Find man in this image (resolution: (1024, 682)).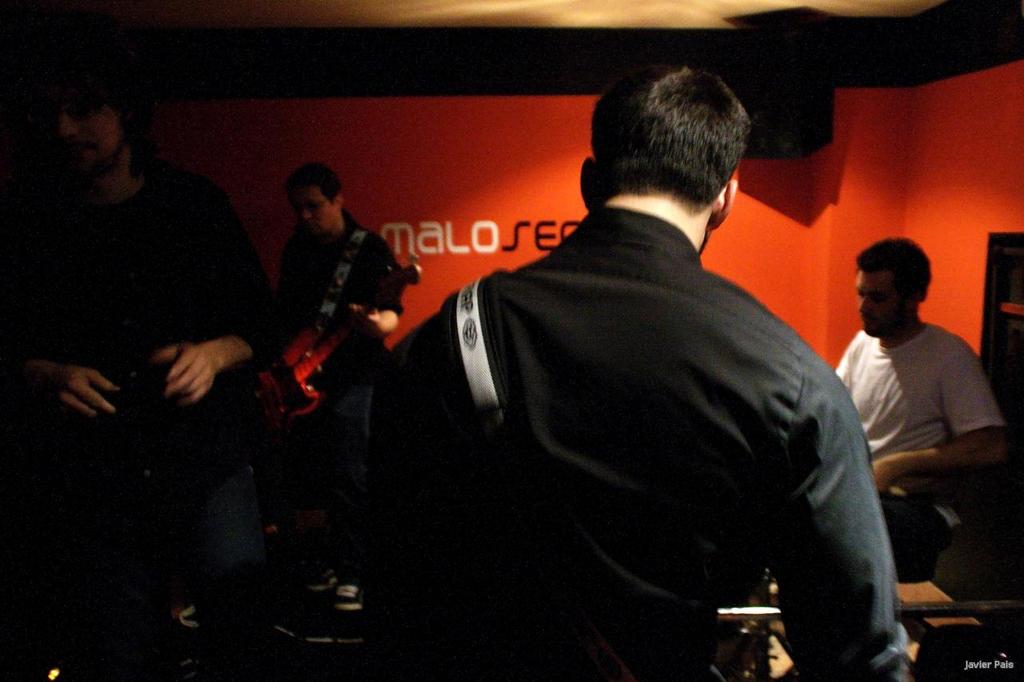
region(358, 74, 906, 658).
